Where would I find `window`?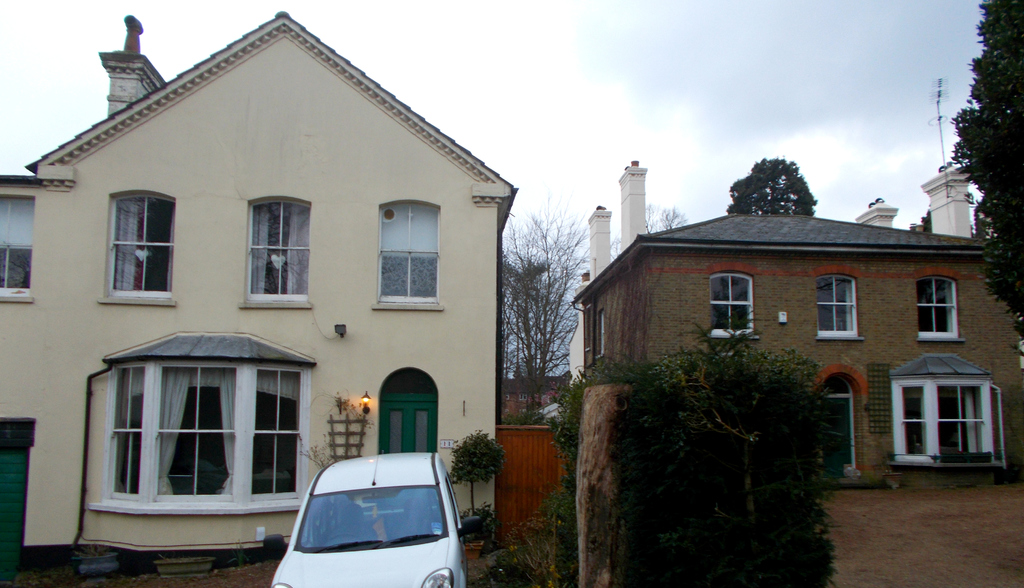
At 379:199:437:307.
